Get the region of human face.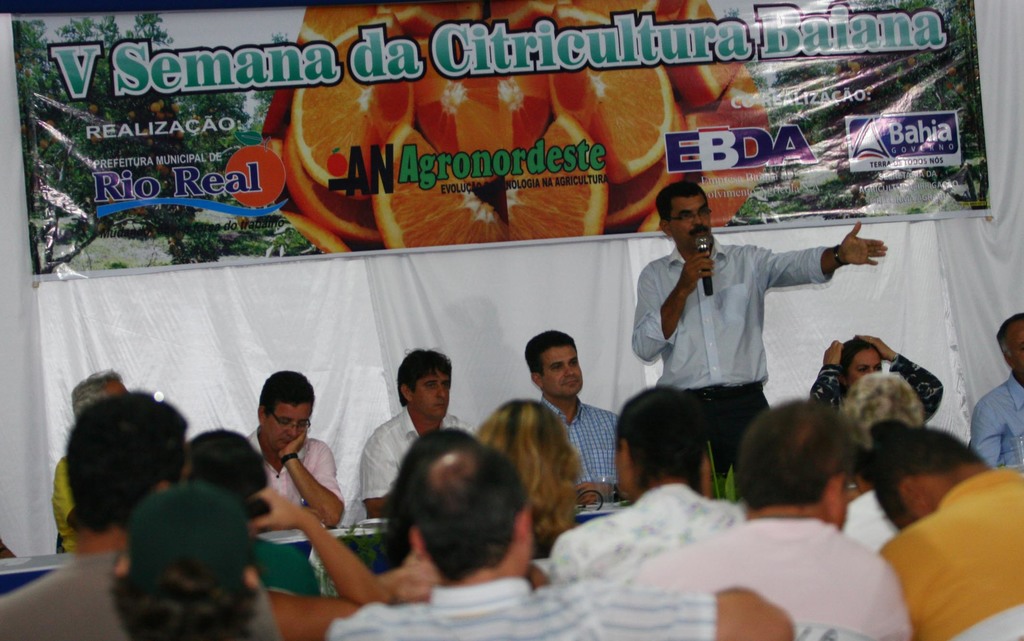
544, 346, 585, 399.
